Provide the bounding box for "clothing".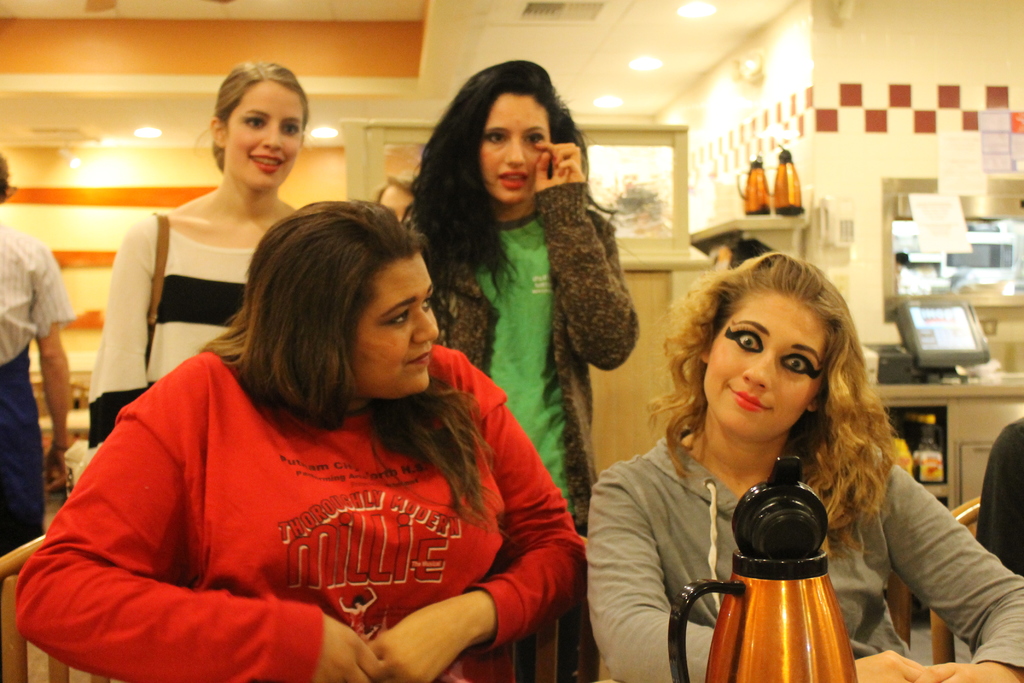
(584,422,1023,682).
